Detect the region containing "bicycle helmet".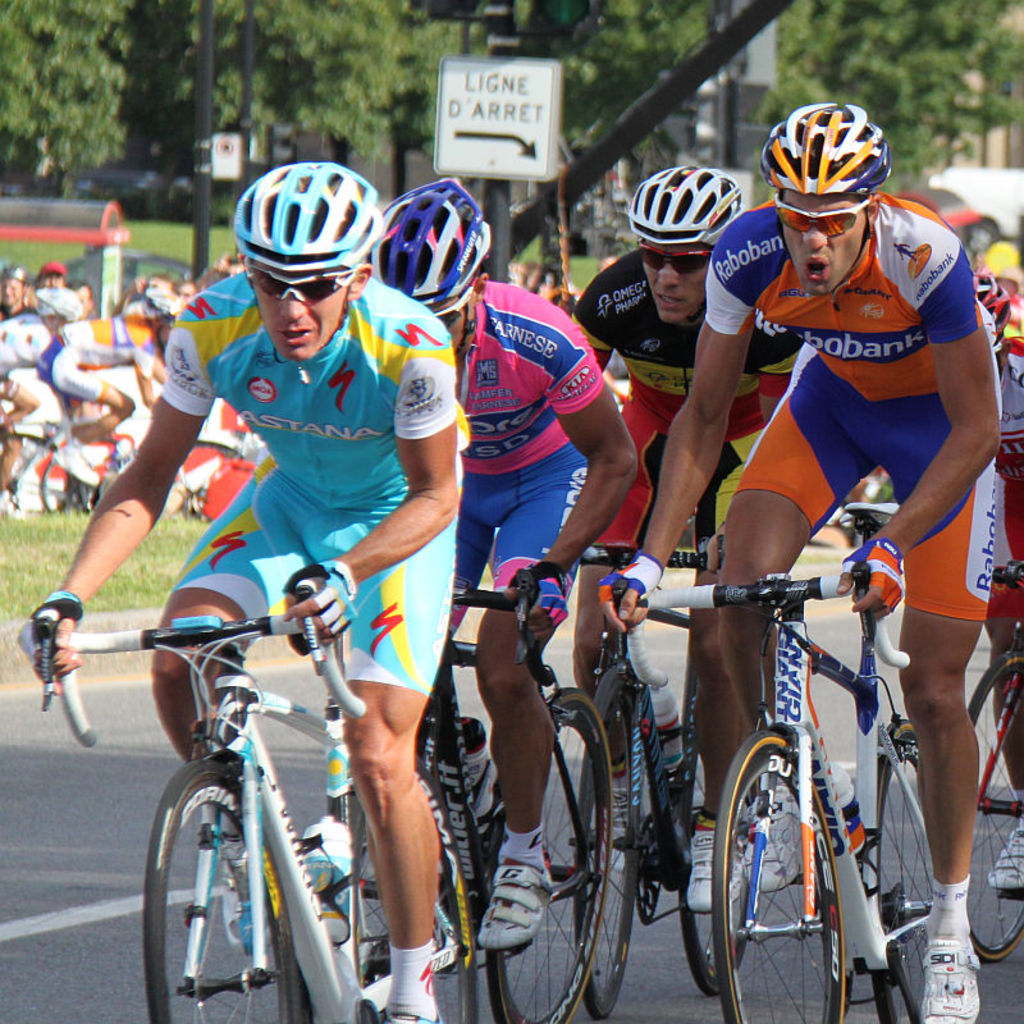
(x1=759, y1=100, x2=893, y2=189).
